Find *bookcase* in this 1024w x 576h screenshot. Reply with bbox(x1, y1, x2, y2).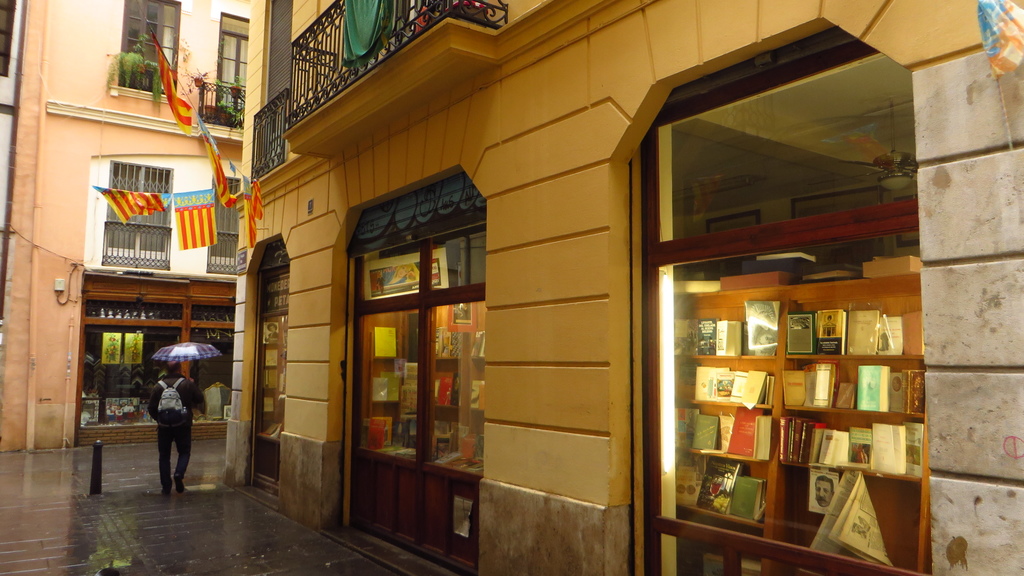
bbox(669, 272, 929, 575).
